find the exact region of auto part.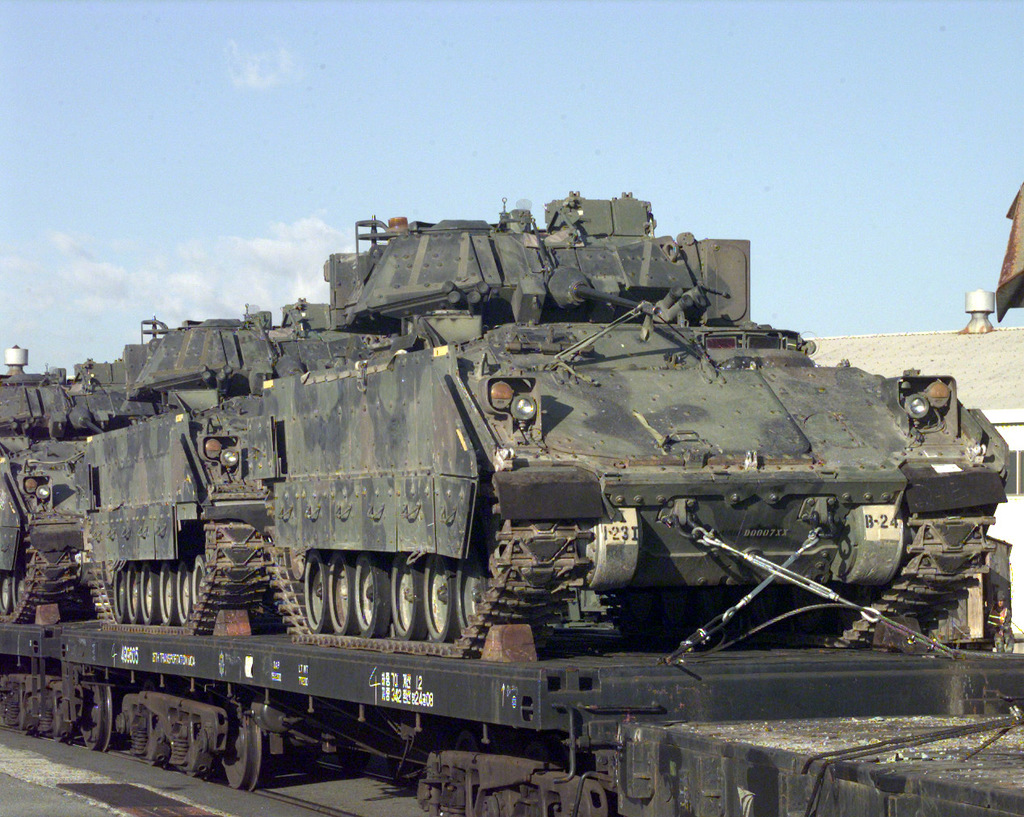
Exact region: region(425, 559, 460, 646).
